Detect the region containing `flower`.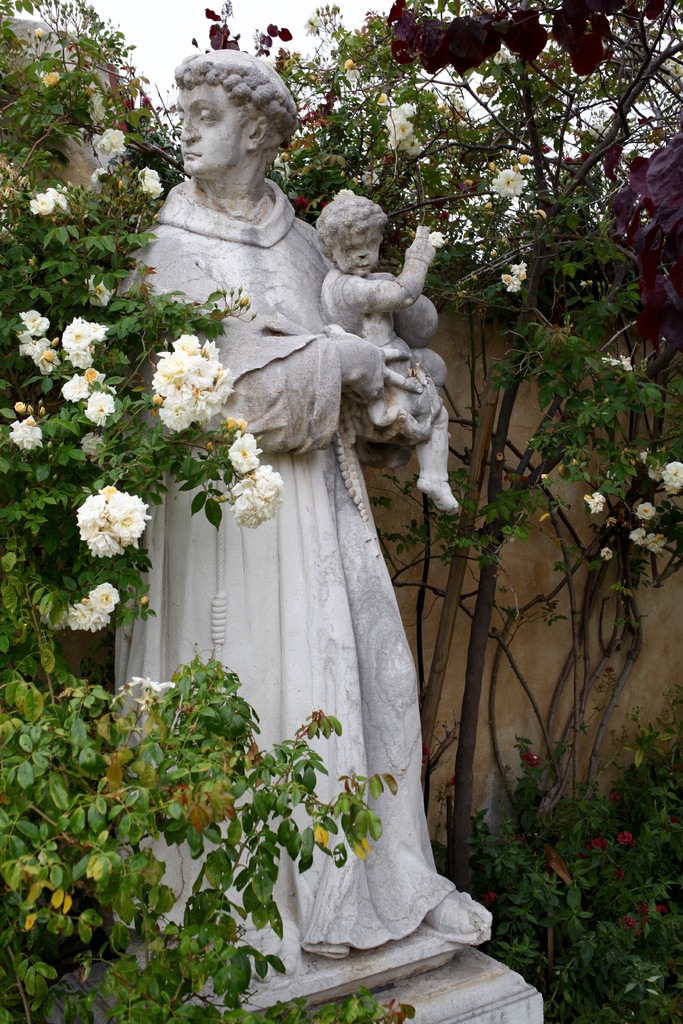
crop(588, 123, 607, 144).
